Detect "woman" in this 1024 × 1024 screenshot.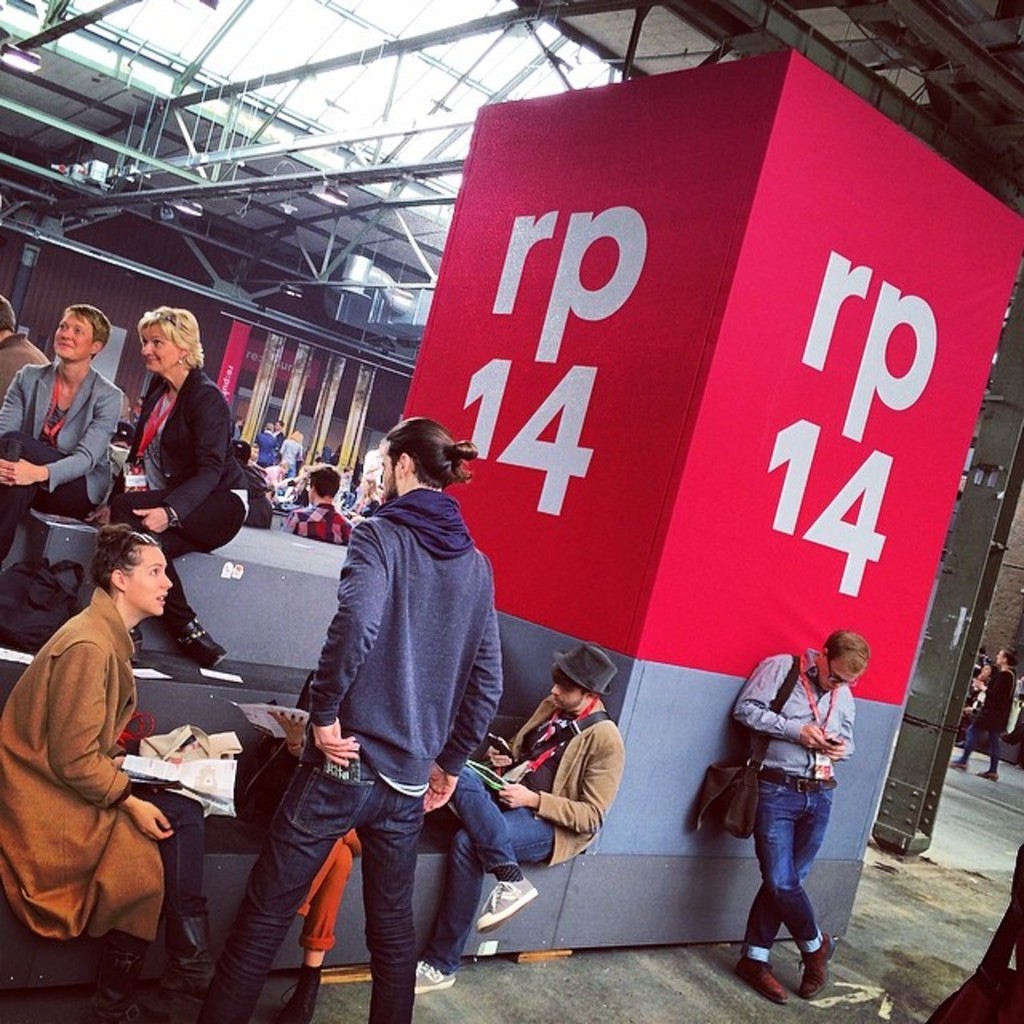
Detection: (346, 472, 381, 517).
